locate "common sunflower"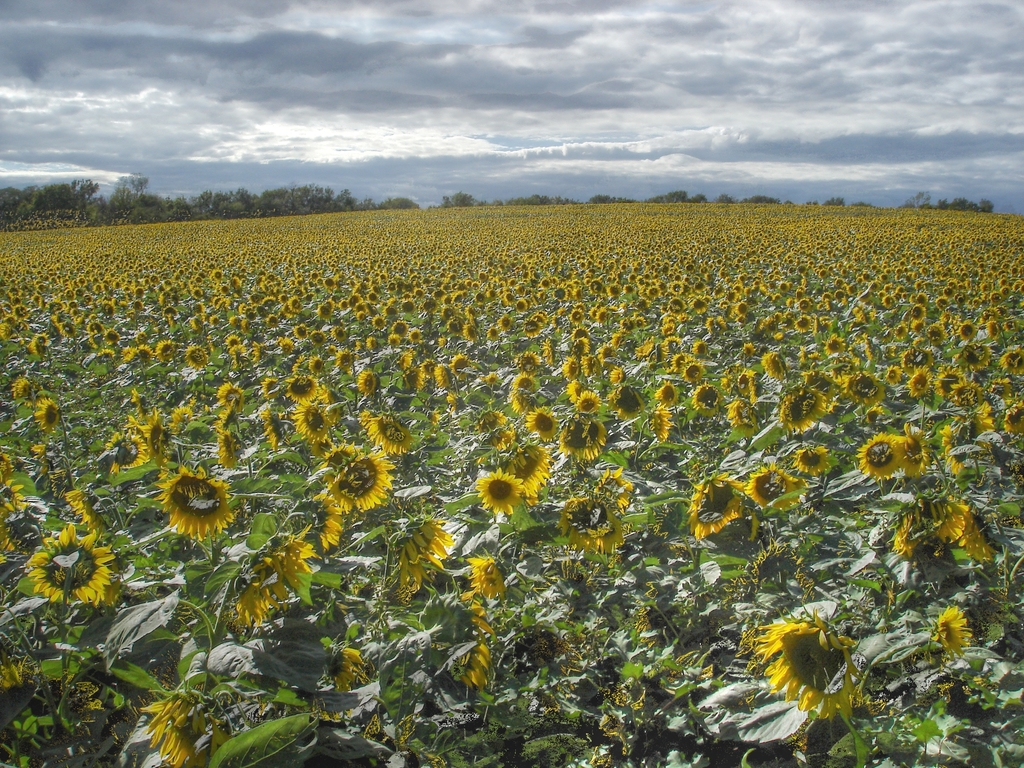
pyautogui.locateOnScreen(550, 499, 601, 557)
